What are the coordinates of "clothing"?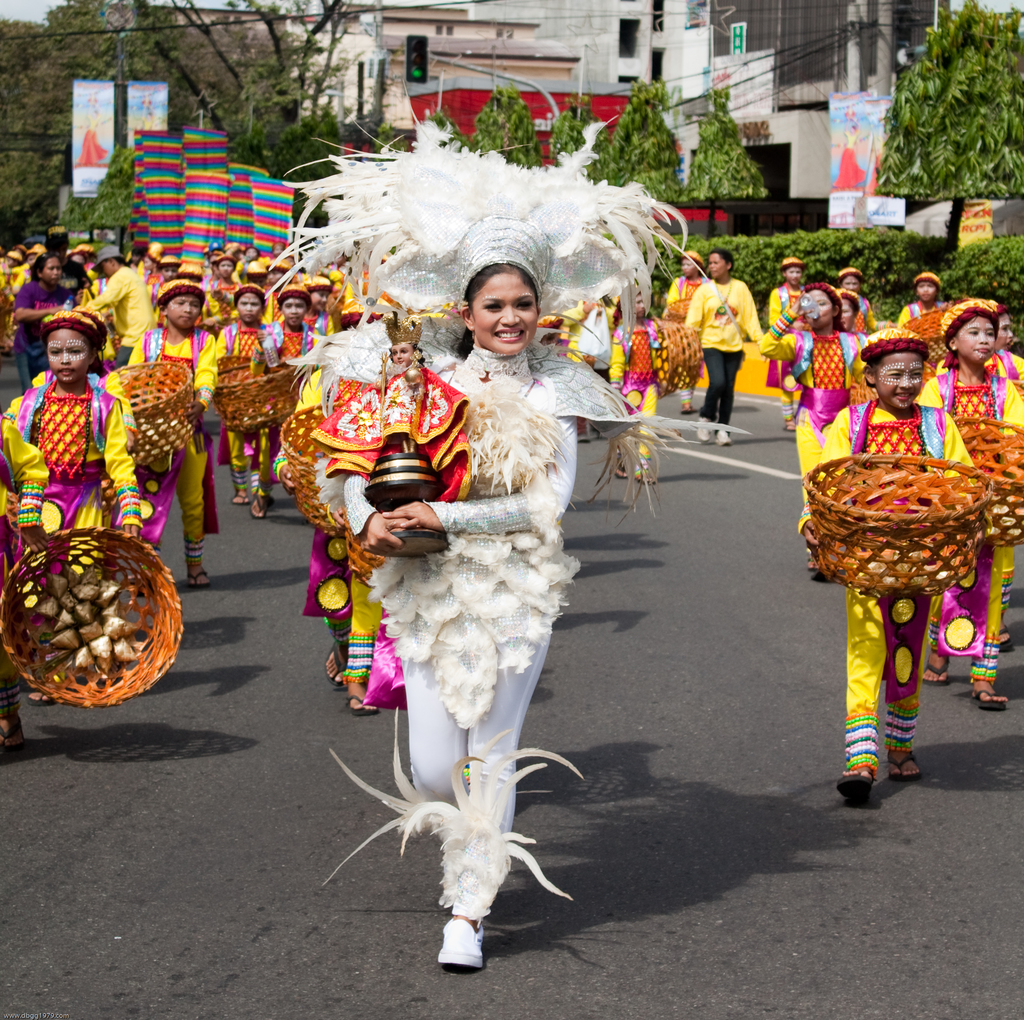
761:306:868:496.
